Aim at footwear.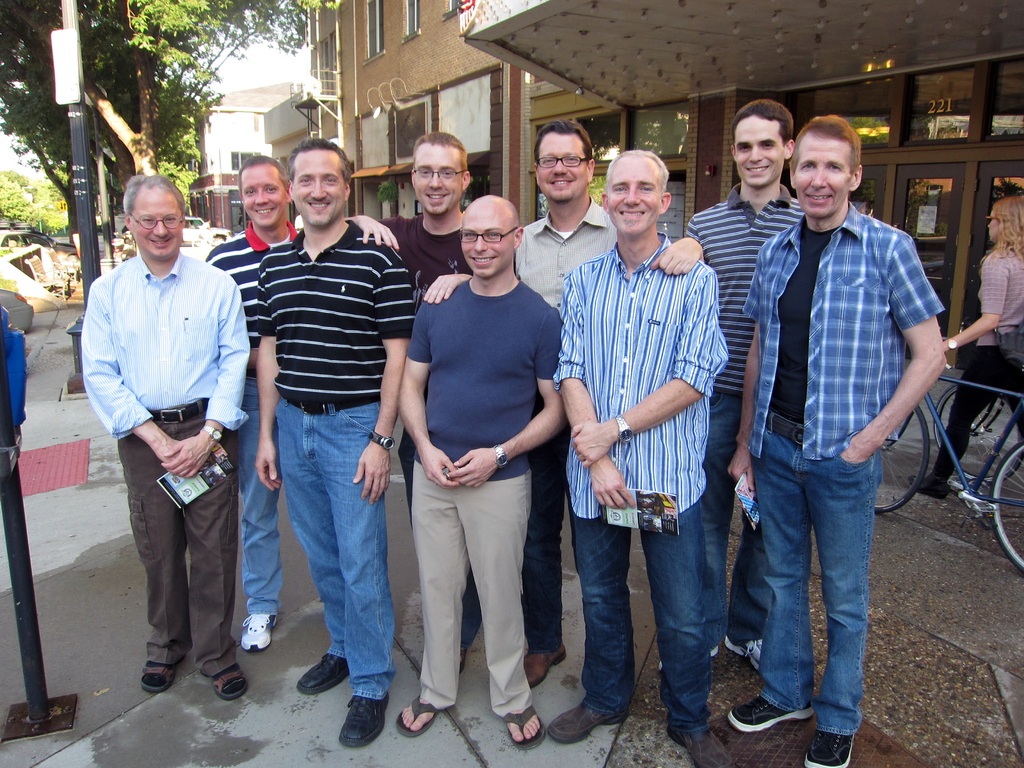
Aimed at (left=721, top=691, right=810, bottom=736).
